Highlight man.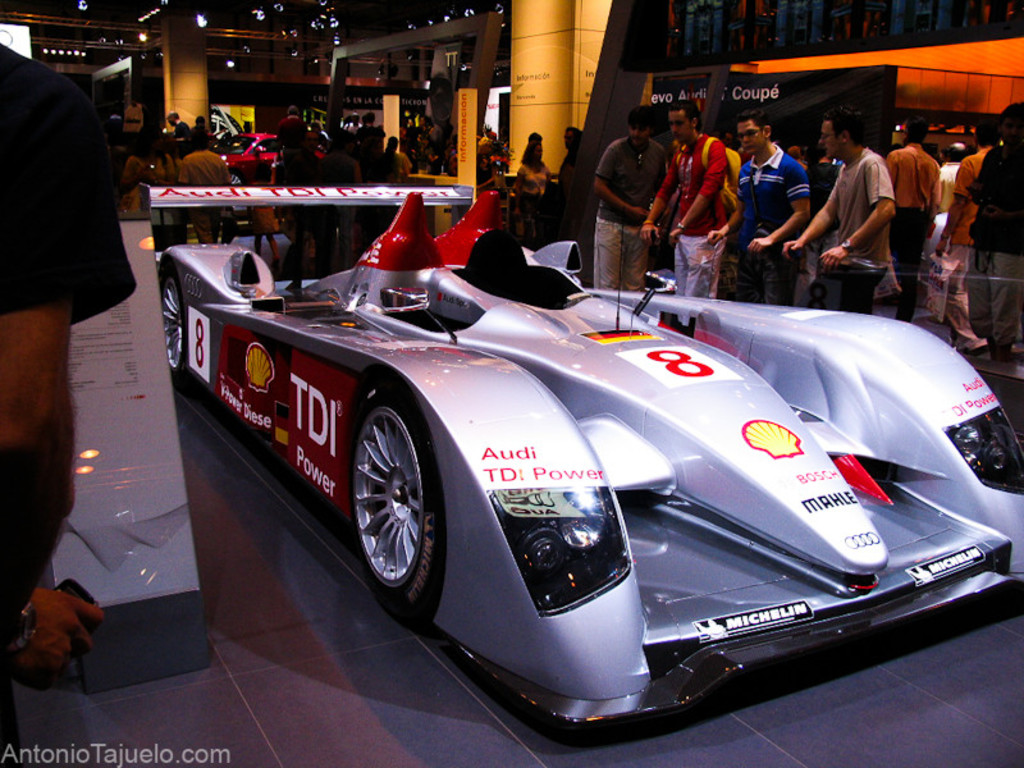
Highlighted region: x1=177, y1=129, x2=232, y2=244.
